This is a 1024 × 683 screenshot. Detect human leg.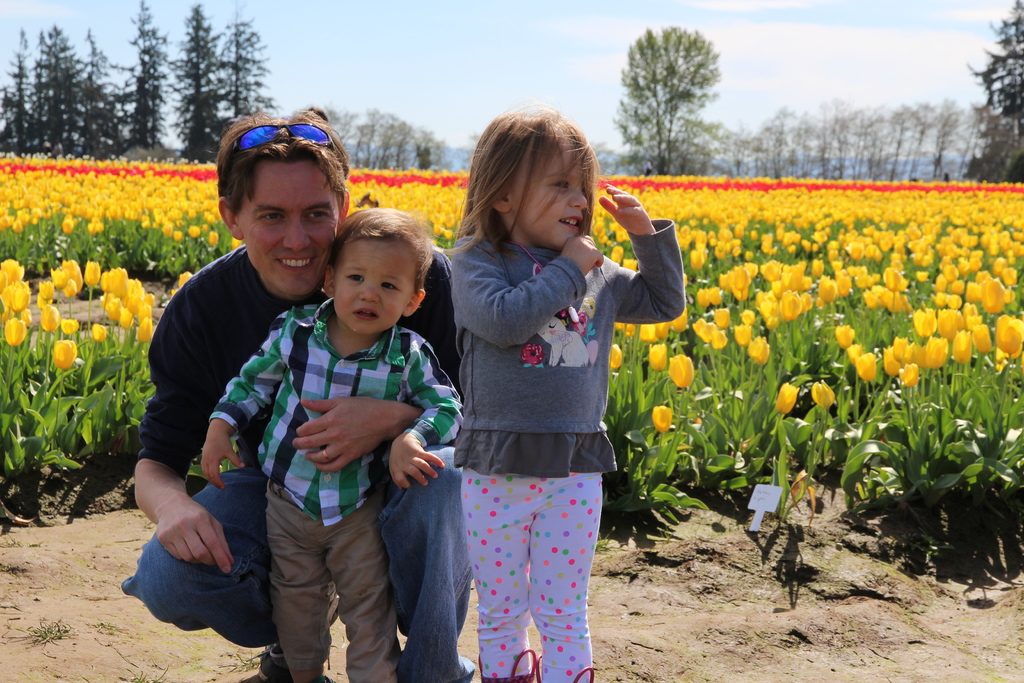
Rect(332, 504, 388, 679).
